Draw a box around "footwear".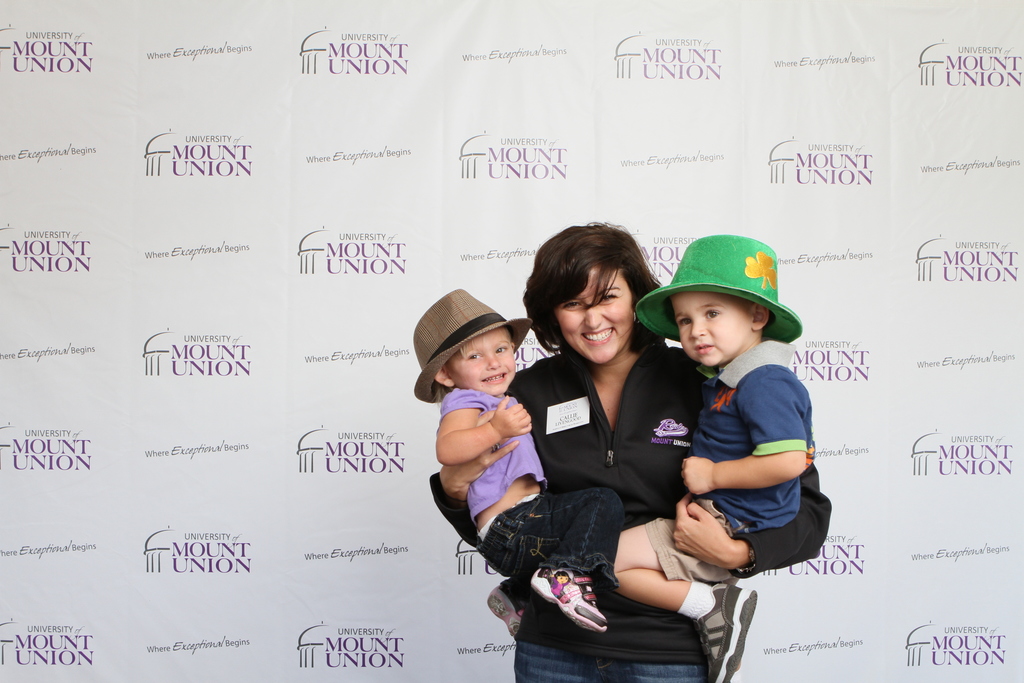
l=691, t=583, r=758, b=682.
